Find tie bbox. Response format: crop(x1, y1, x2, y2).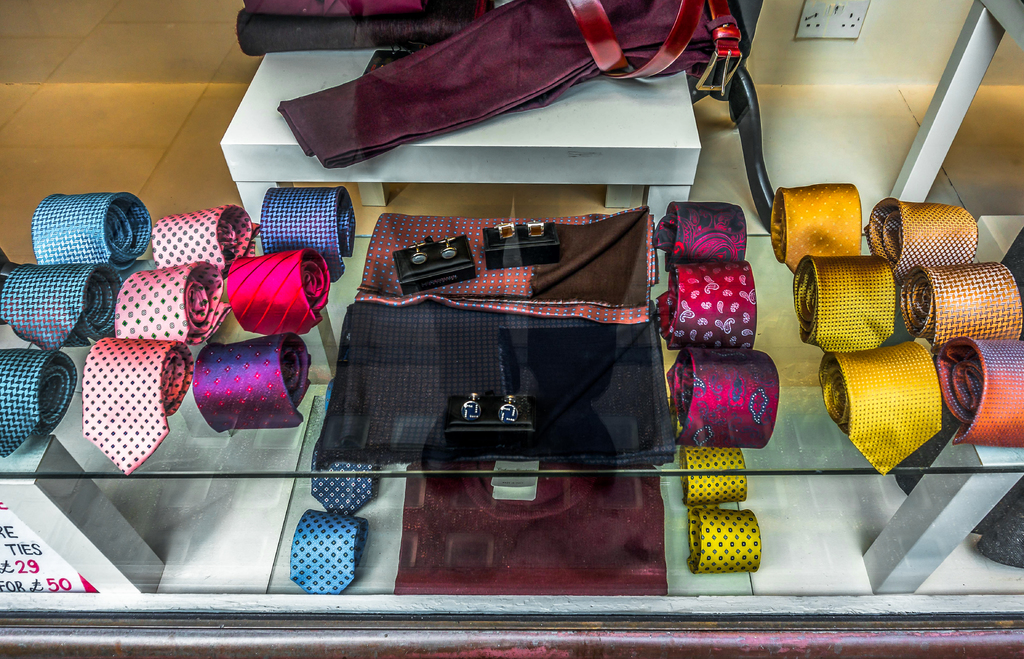
crop(658, 195, 748, 268).
